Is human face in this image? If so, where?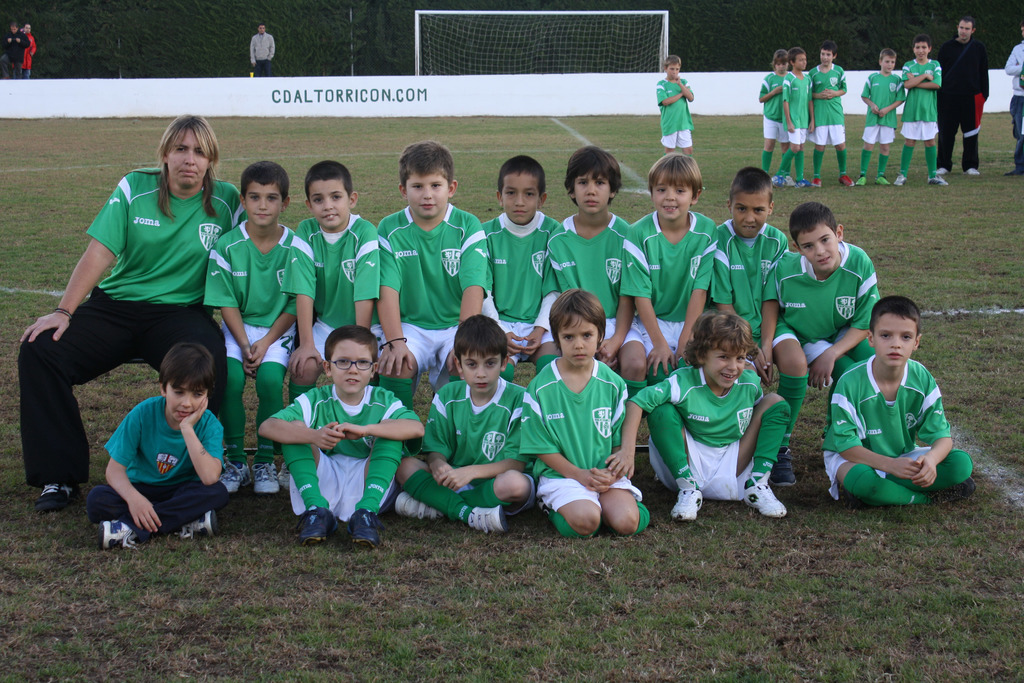
Yes, at (left=703, top=345, right=743, bottom=393).
